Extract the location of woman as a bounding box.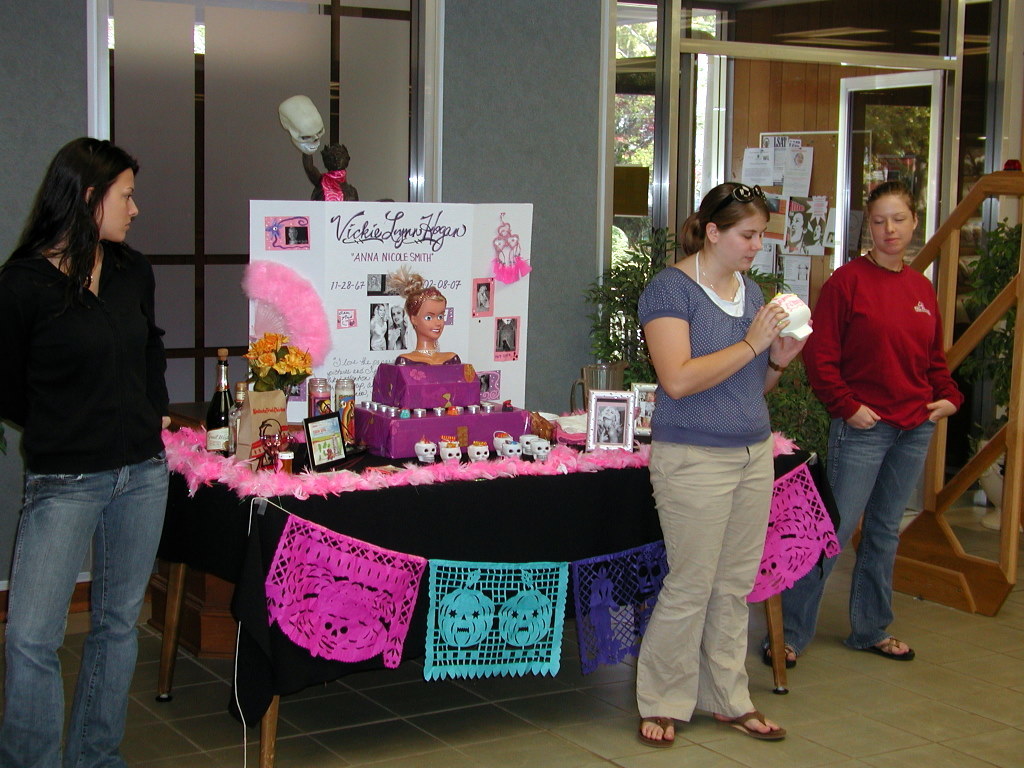
x1=632, y1=140, x2=796, y2=767.
